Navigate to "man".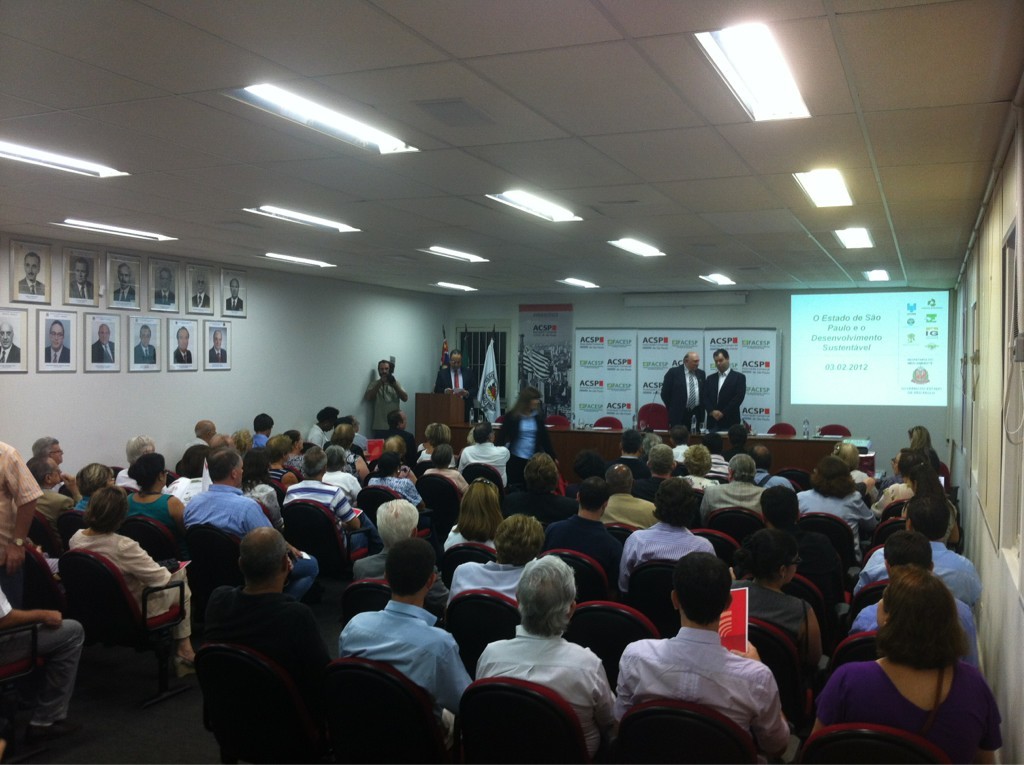
Navigation target: rect(286, 448, 358, 525).
